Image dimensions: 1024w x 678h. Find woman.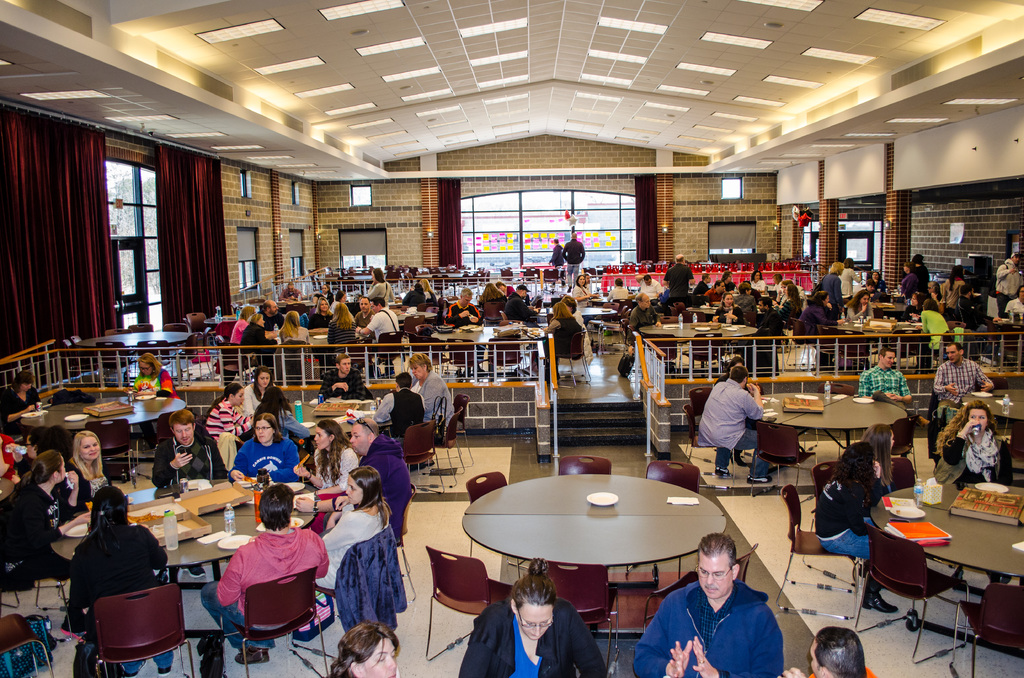
crop(292, 417, 361, 501).
